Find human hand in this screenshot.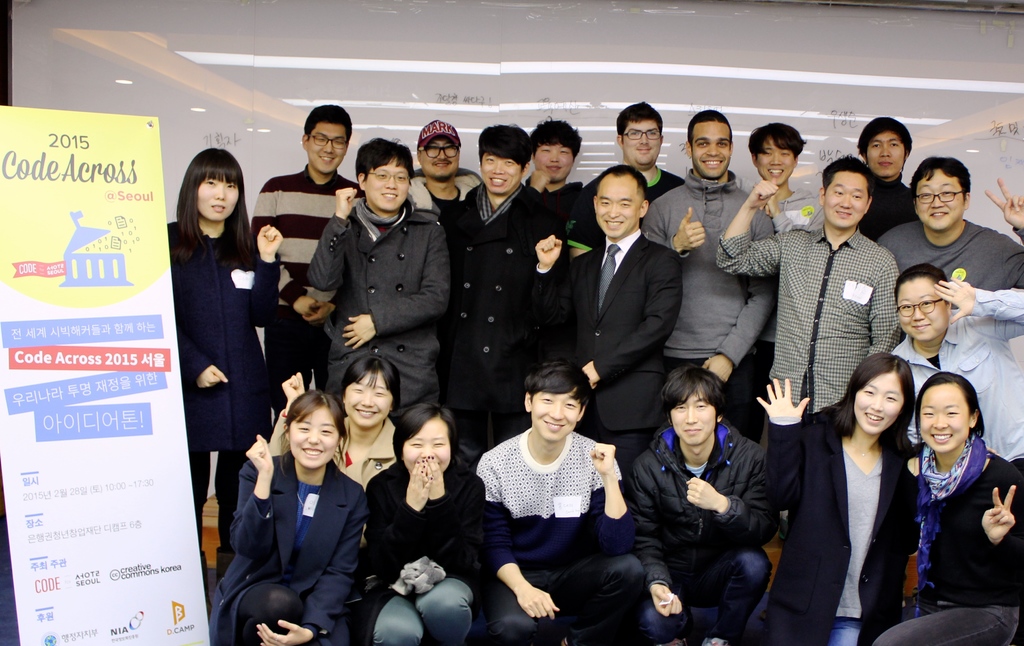
The bounding box for human hand is 196, 365, 229, 391.
